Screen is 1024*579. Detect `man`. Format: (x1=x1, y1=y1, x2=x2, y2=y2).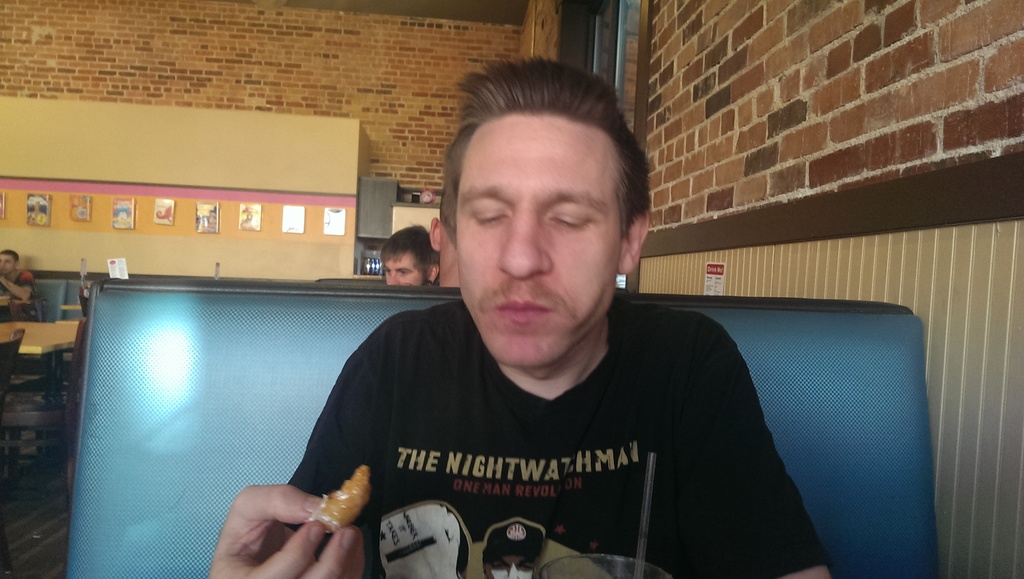
(x1=0, y1=250, x2=38, y2=302).
